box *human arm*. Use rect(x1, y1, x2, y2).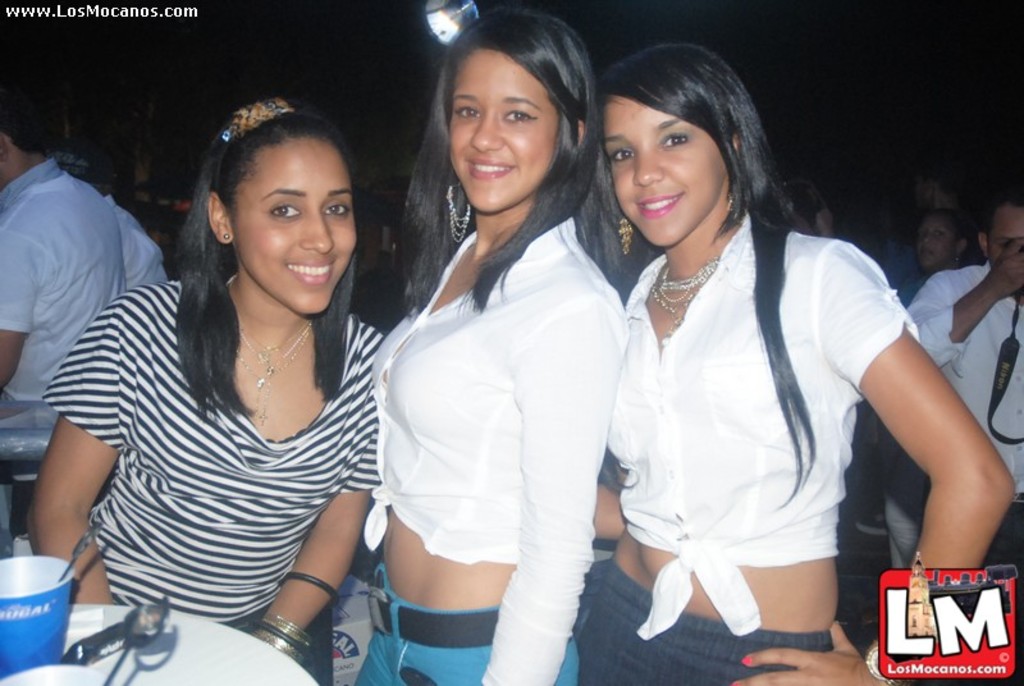
rect(901, 250, 1023, 371).
